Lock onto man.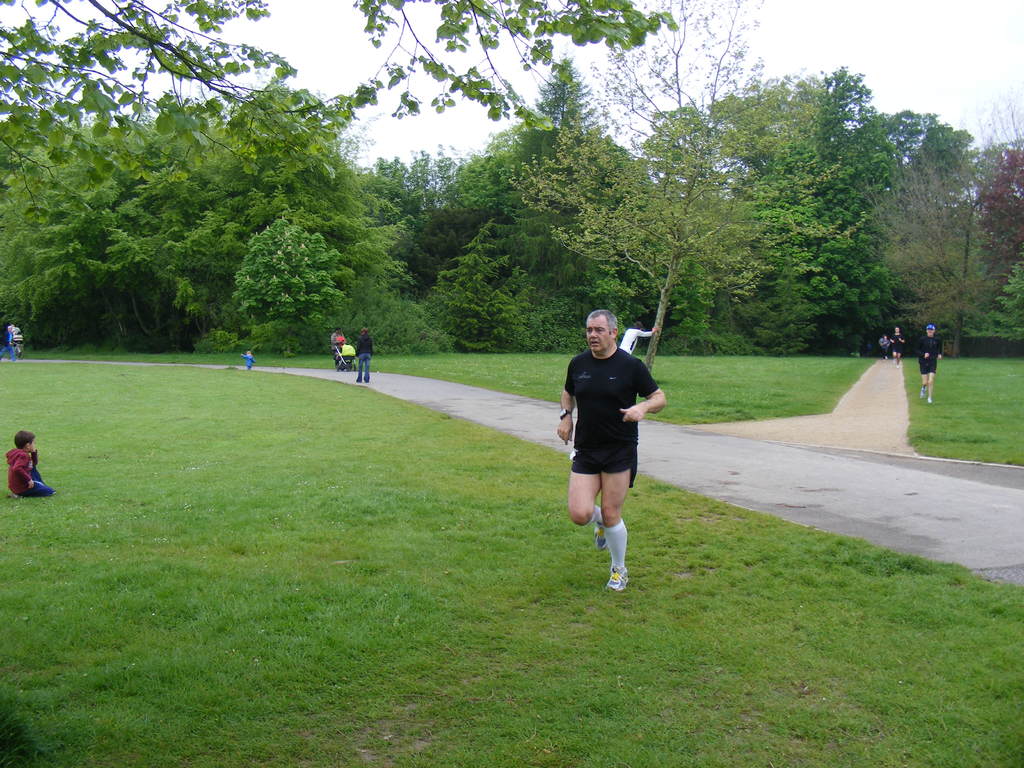
Locked: x1=554 y1=305 x2=666 y2=592.
